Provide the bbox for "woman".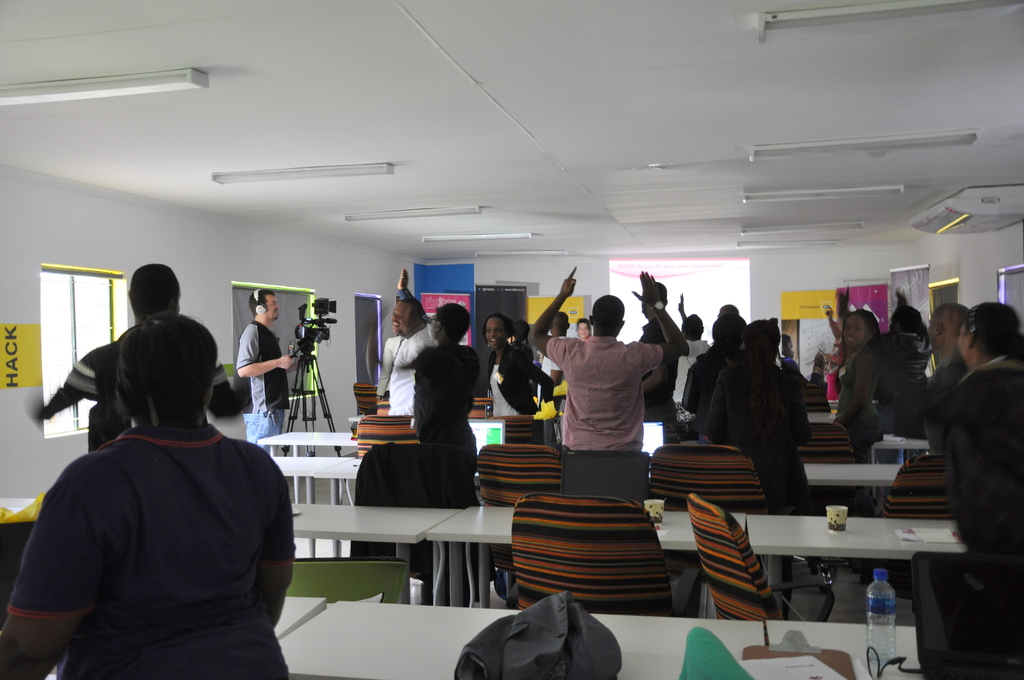
[left=936, top=300, right=1023, bottom=679].
